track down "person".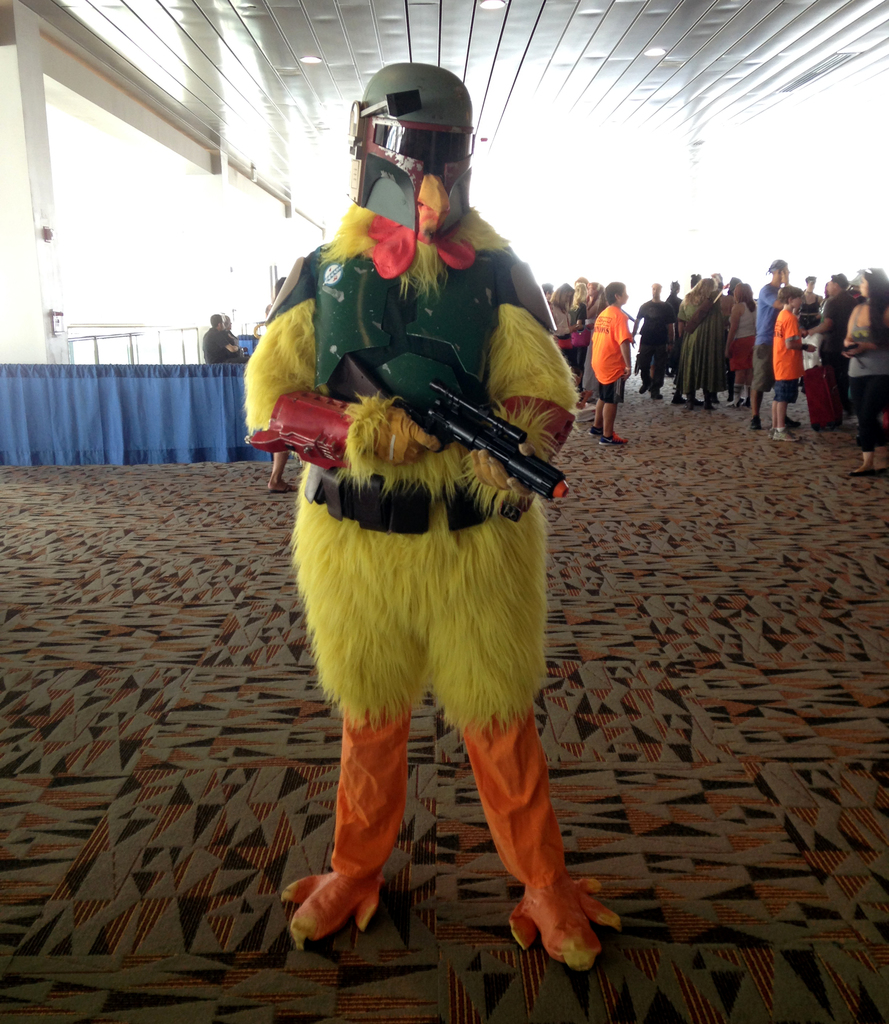
Tracked to box=[202, 312, 246, 361].
